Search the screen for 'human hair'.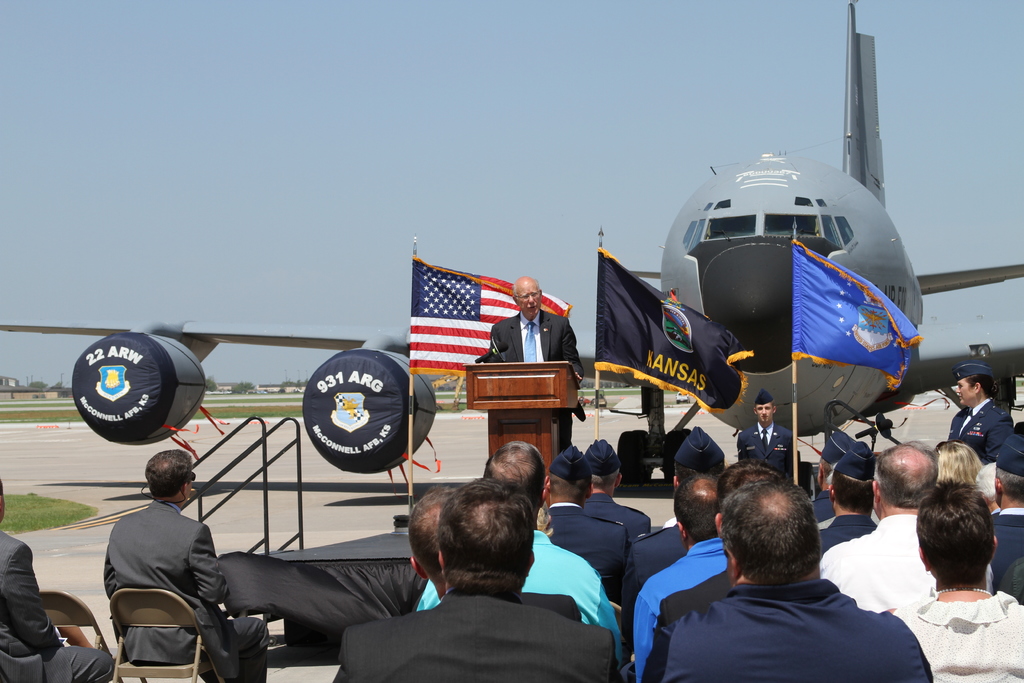
Found at BBox(436, 475, 540, 582).
